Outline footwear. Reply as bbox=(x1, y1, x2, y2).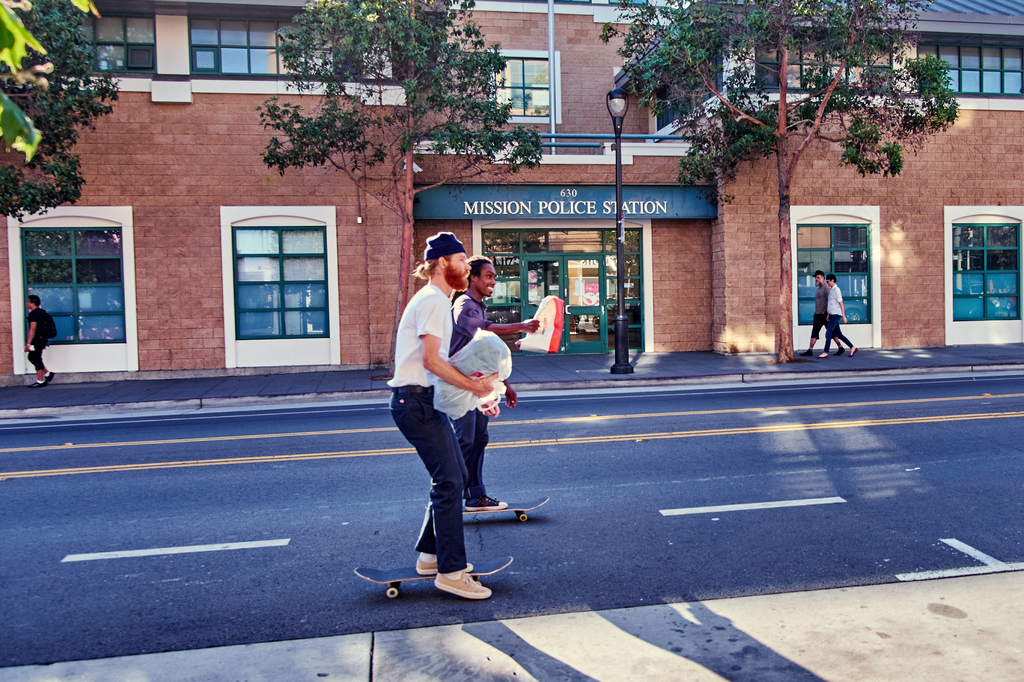
bbox=(815, 350, 827, 356).
